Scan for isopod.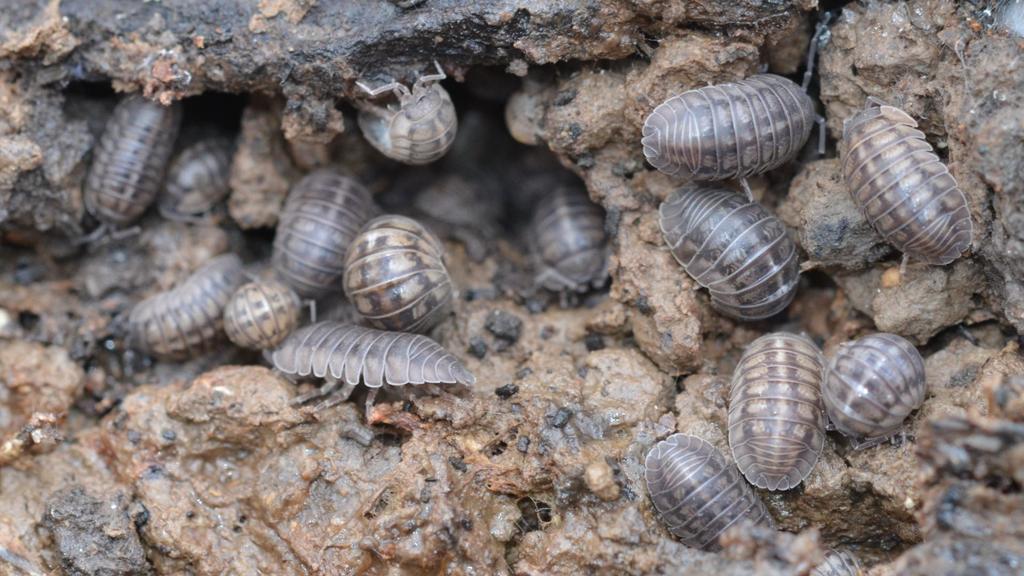
Scan result: [118, 261, 241, 337].
